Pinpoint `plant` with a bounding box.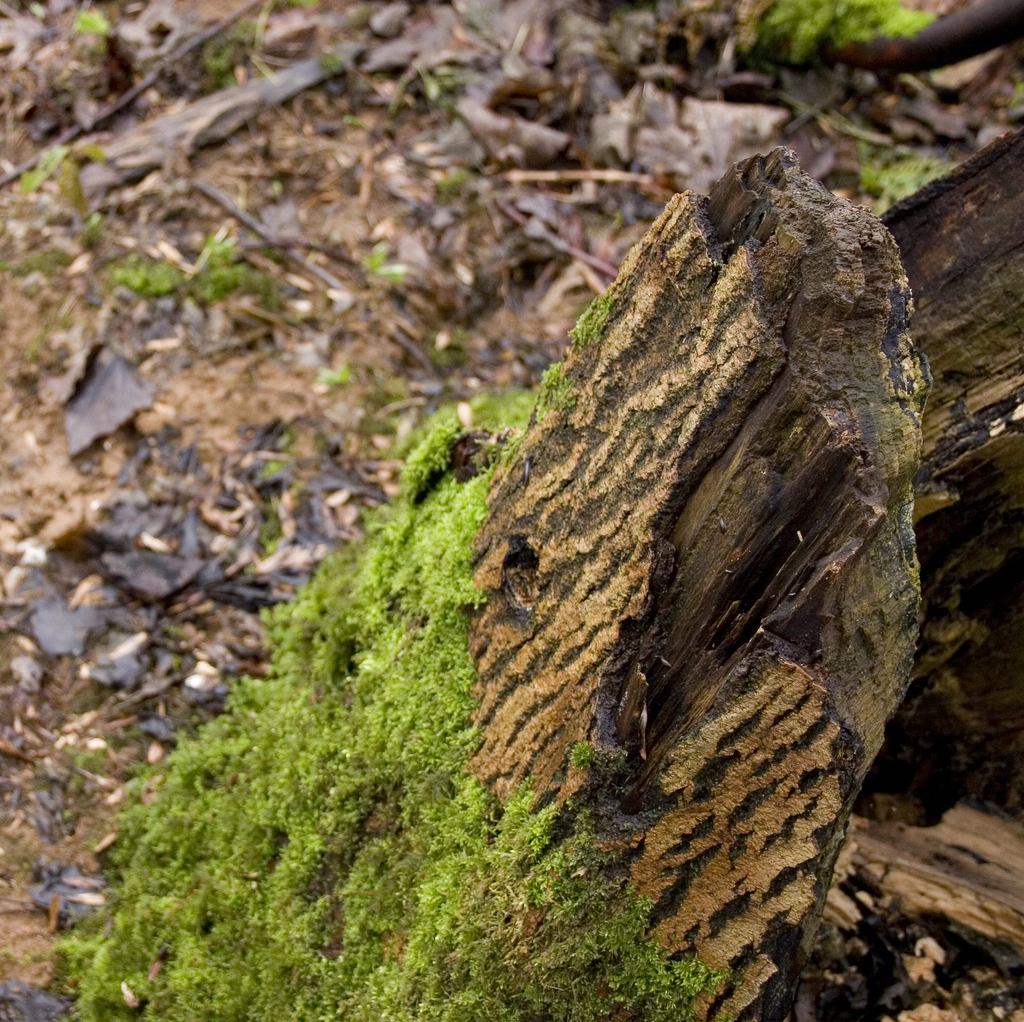
l=437, t=169, r=481, b=195.
